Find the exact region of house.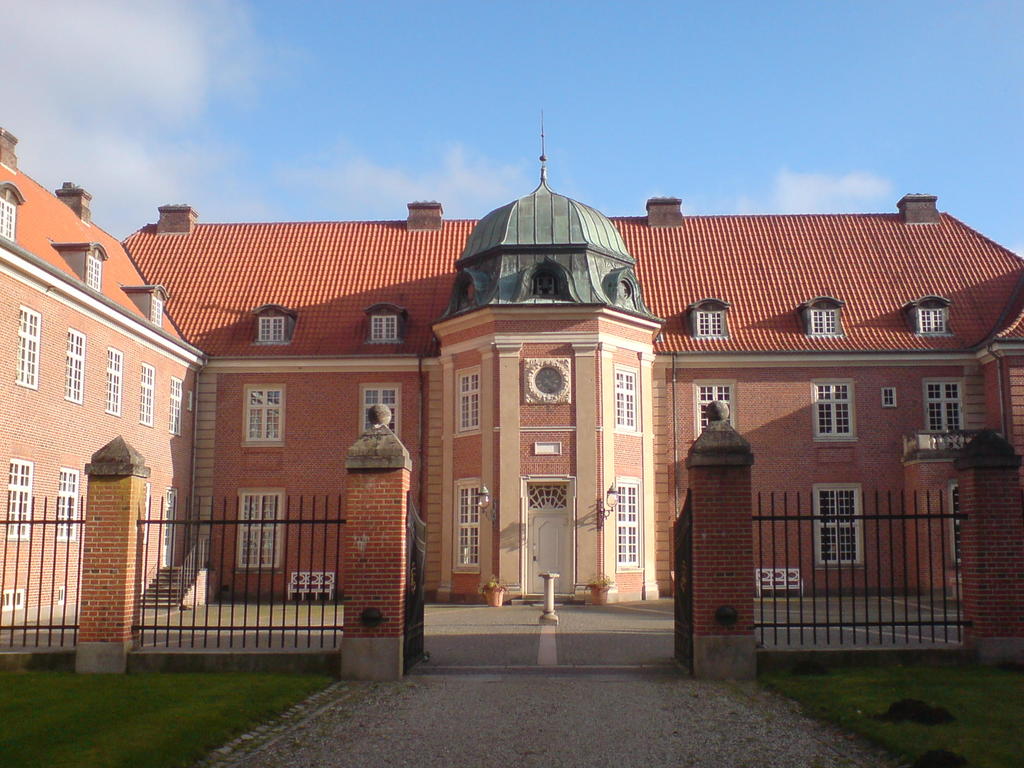
Exact region: <region>0, 109, 1023, 651</region>.
